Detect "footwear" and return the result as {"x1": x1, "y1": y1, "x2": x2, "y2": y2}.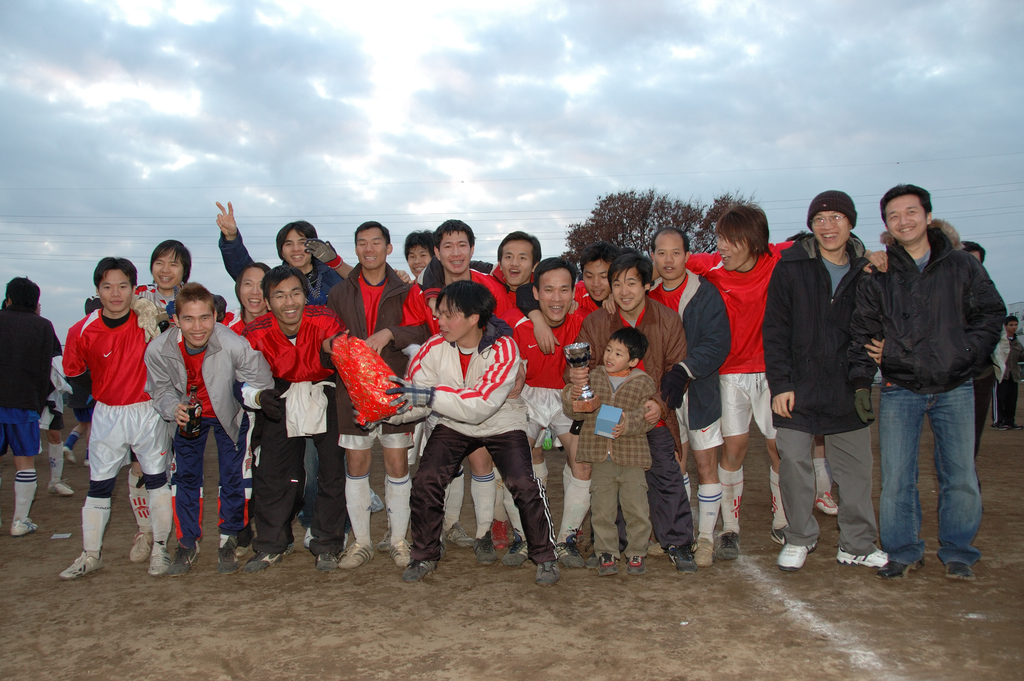
{"x1": 10, "y1": 514, "x2": 40, "y2": 537}.
